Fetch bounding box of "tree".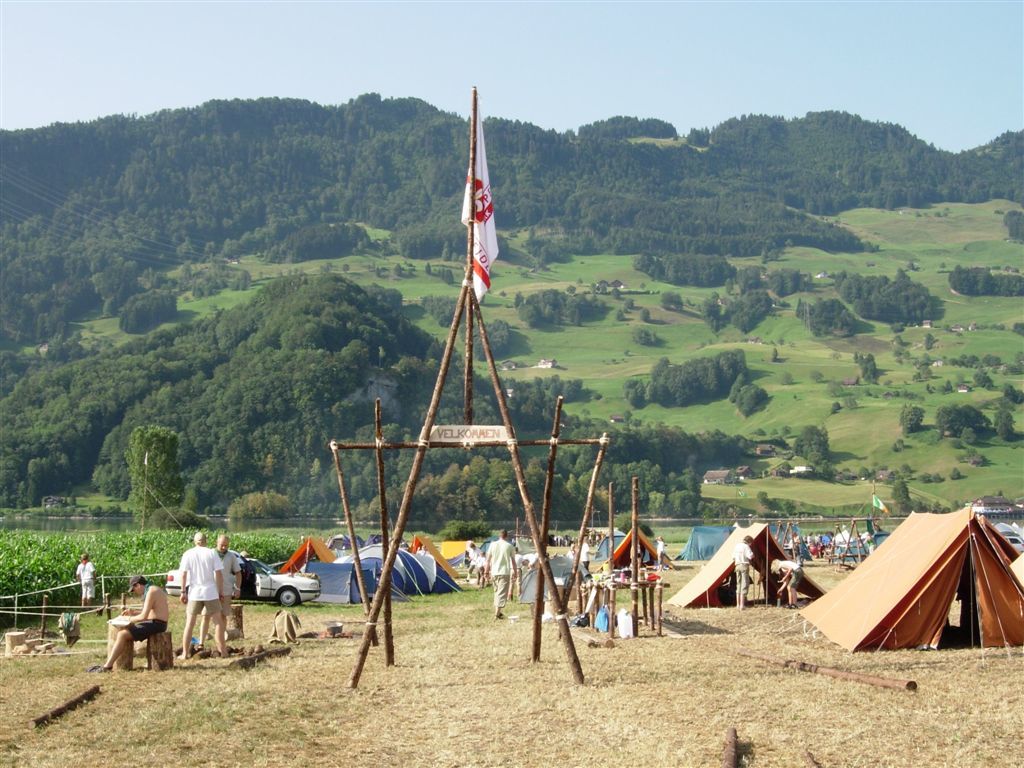
Bbox: <bbox>925, 393, 1003, 447</bbox>.
